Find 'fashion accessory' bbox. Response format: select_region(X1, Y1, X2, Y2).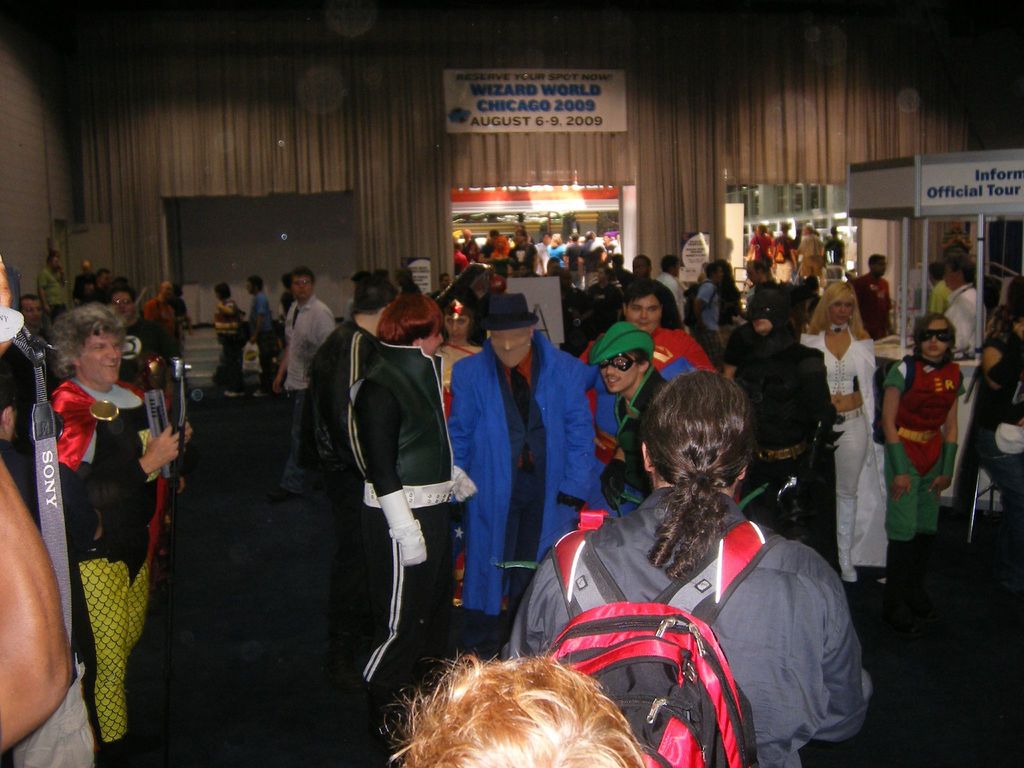
select_region(746, 303, 783, 317).
